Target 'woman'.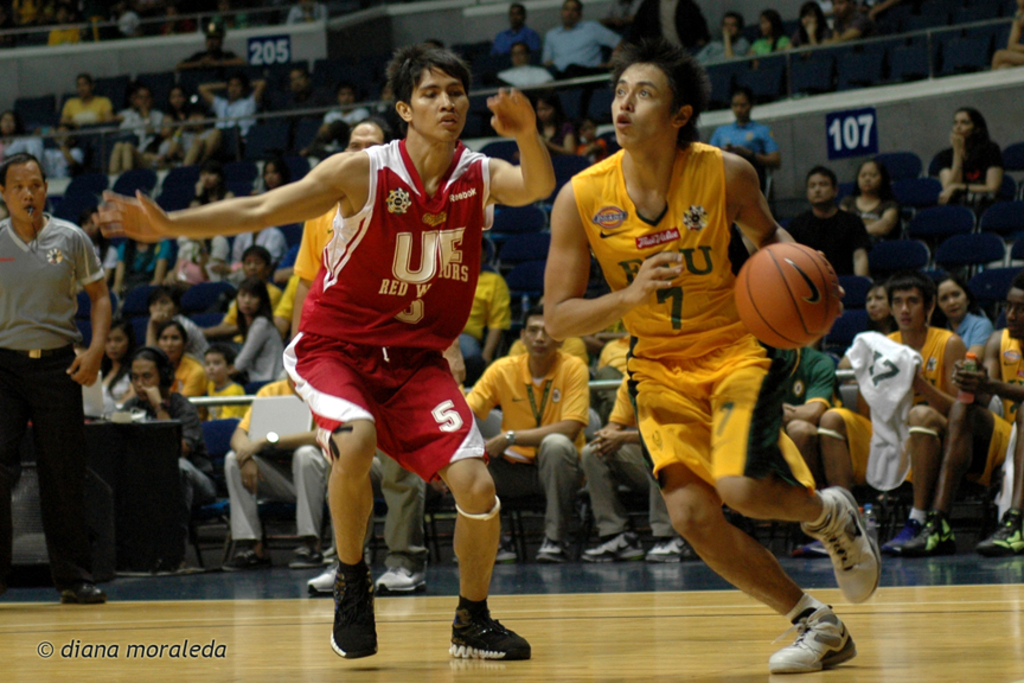
Target region: l=837, t=155, r=905, b=237.
